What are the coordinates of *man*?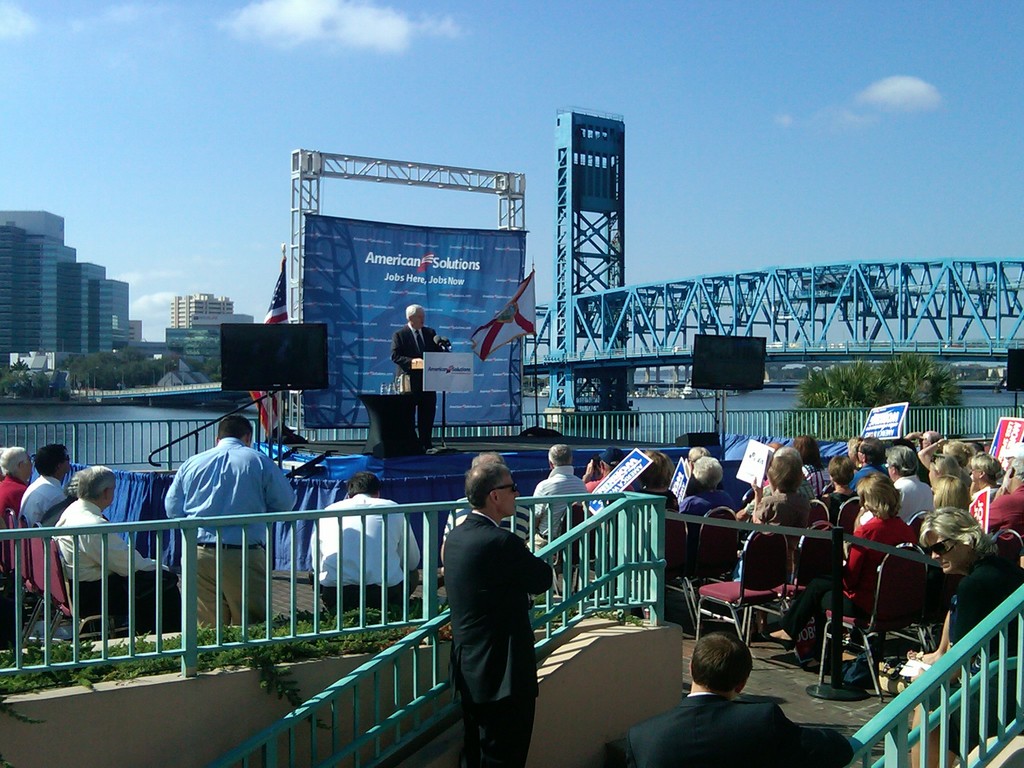
(left=54, top=470, right=181, bottom=634).
